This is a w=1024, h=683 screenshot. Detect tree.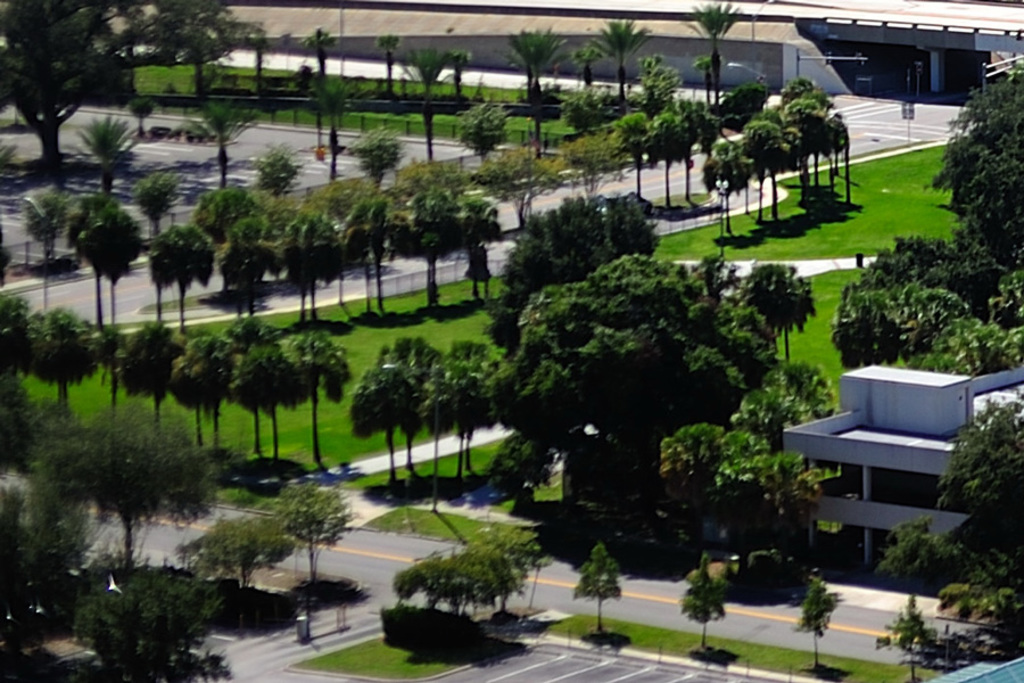
l=332, t=182, r=402, b=304.
